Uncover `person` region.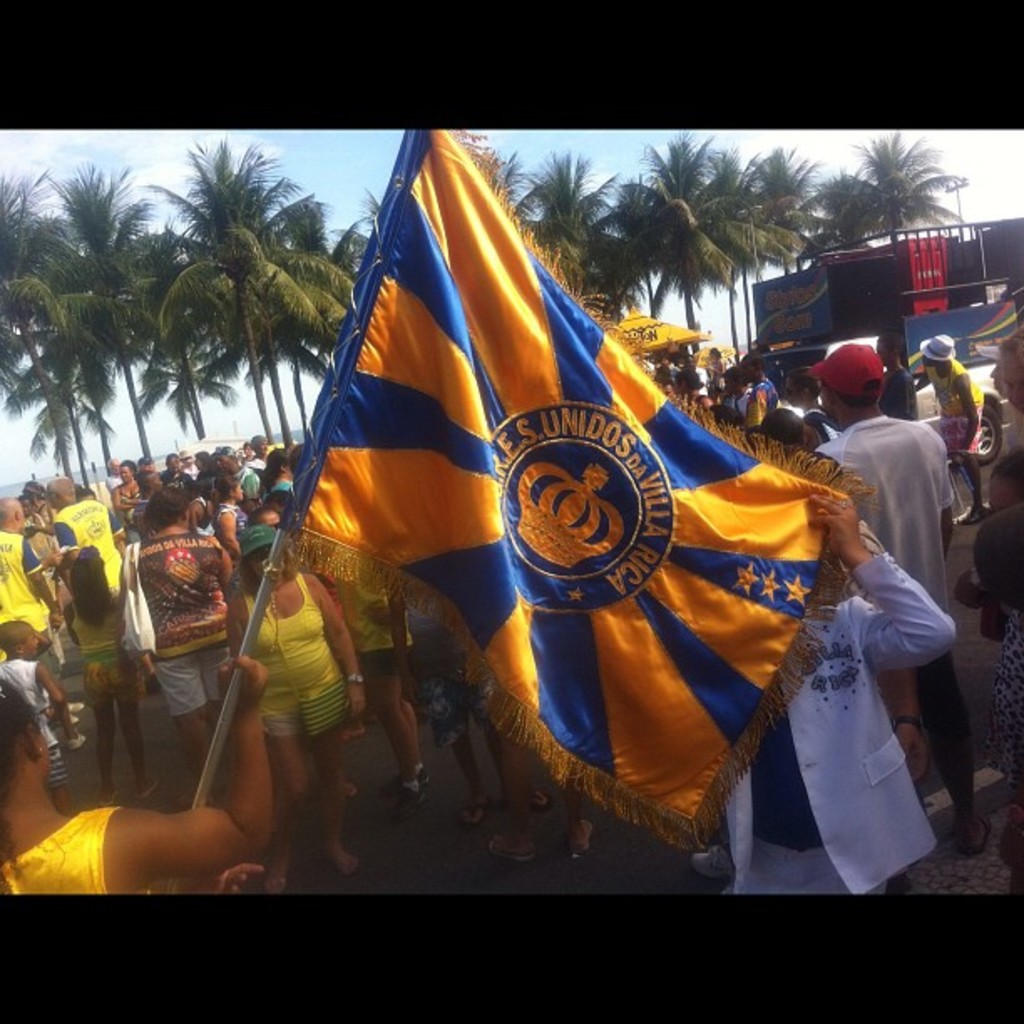
Uncovered: pyautogui.locateOnScreen(770, 366, 832, 443).
